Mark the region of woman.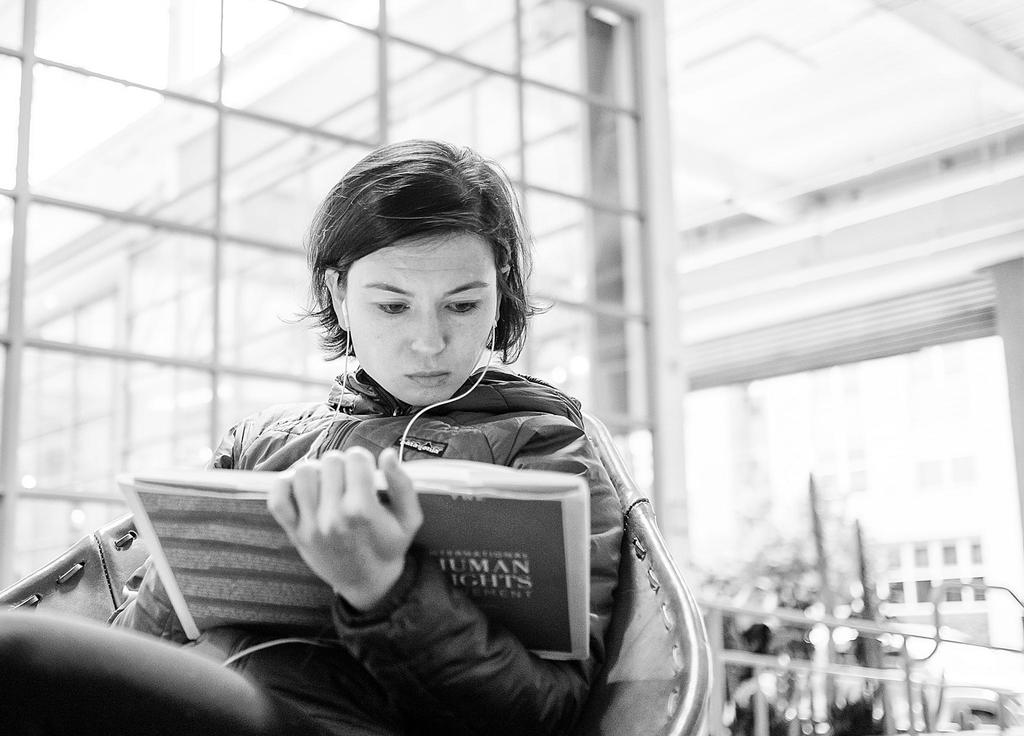
Region: 158 157 674 721.
